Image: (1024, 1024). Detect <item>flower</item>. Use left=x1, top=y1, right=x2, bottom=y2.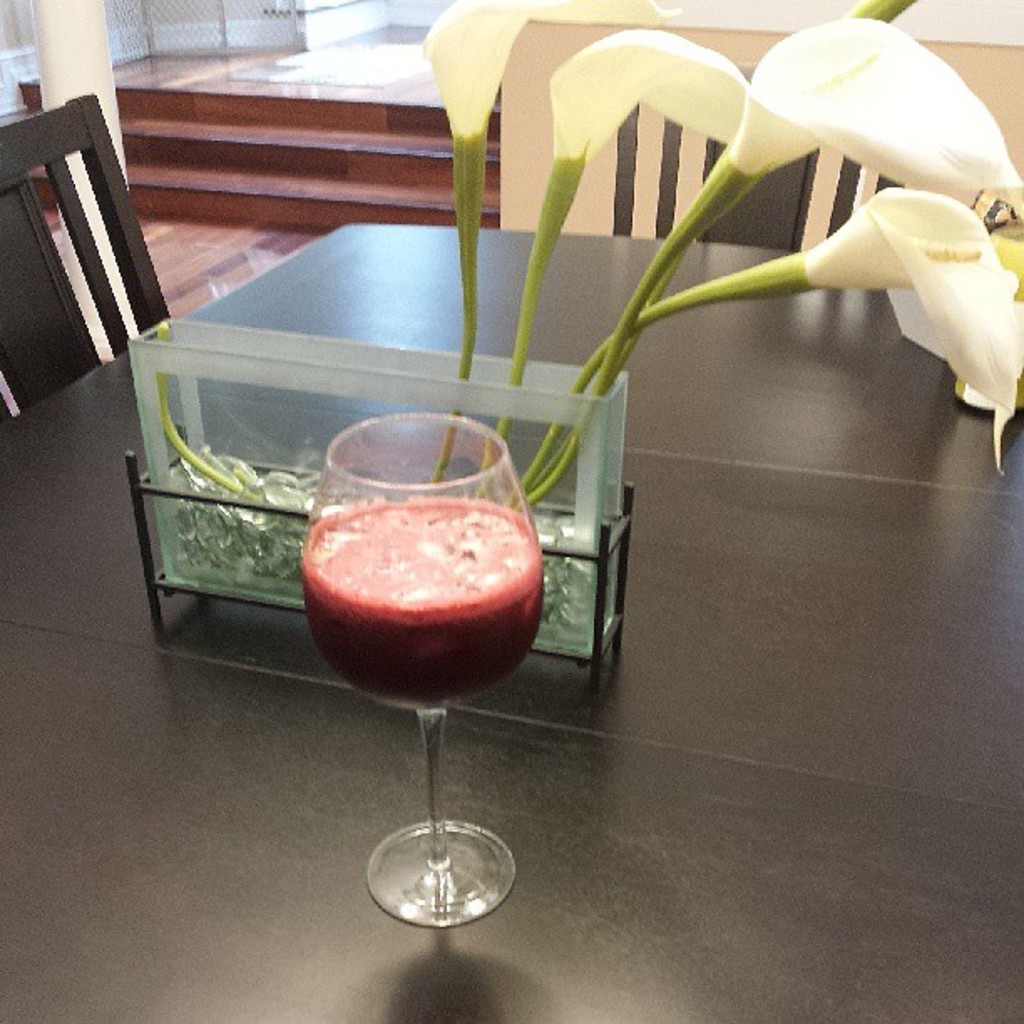
left=805, top=182, right=1022, bottom=479.
